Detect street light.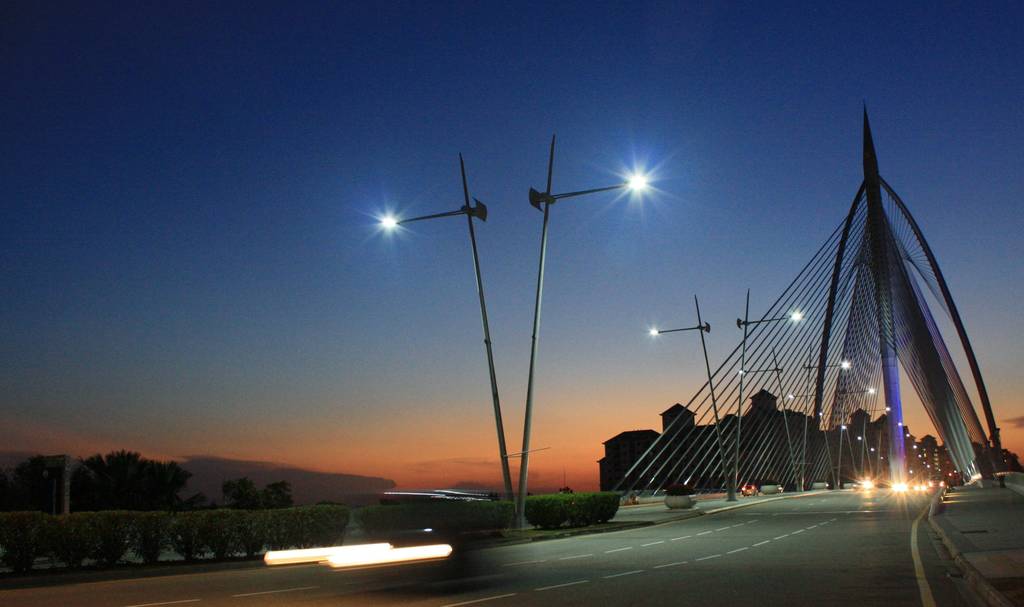
Detected at [left=835, top=377, right=872, bottom=483].
